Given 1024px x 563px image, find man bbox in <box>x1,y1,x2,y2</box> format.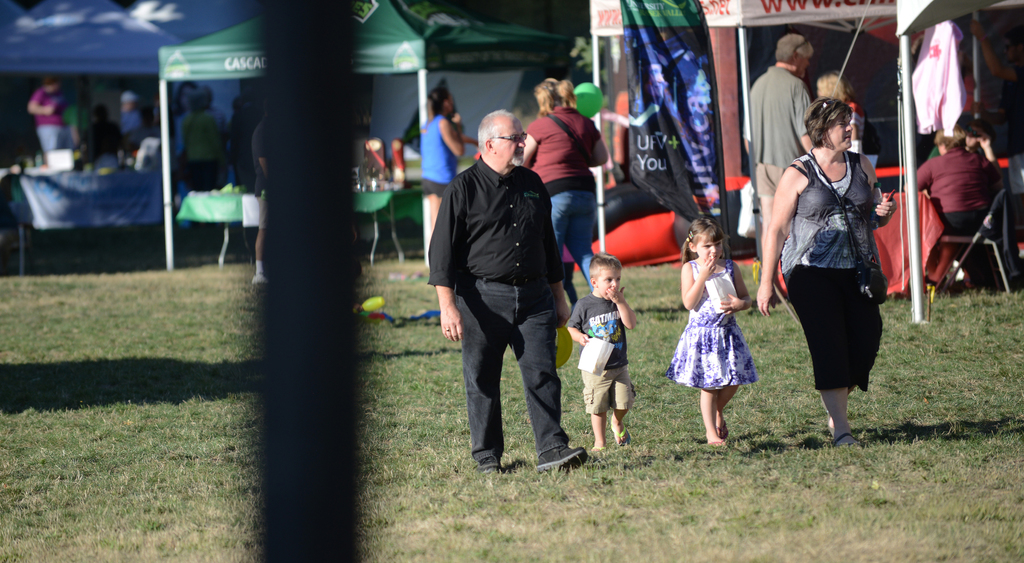
<box>749,32,815,246</box>.
